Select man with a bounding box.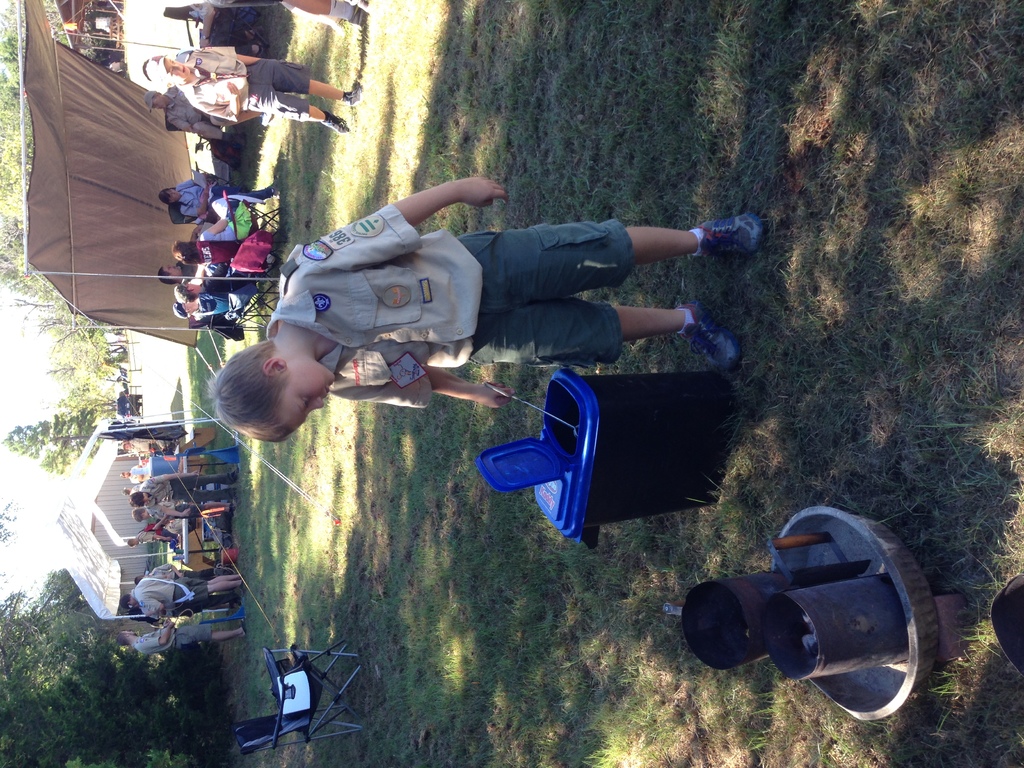
BBox(115, 619, 250, 656).
